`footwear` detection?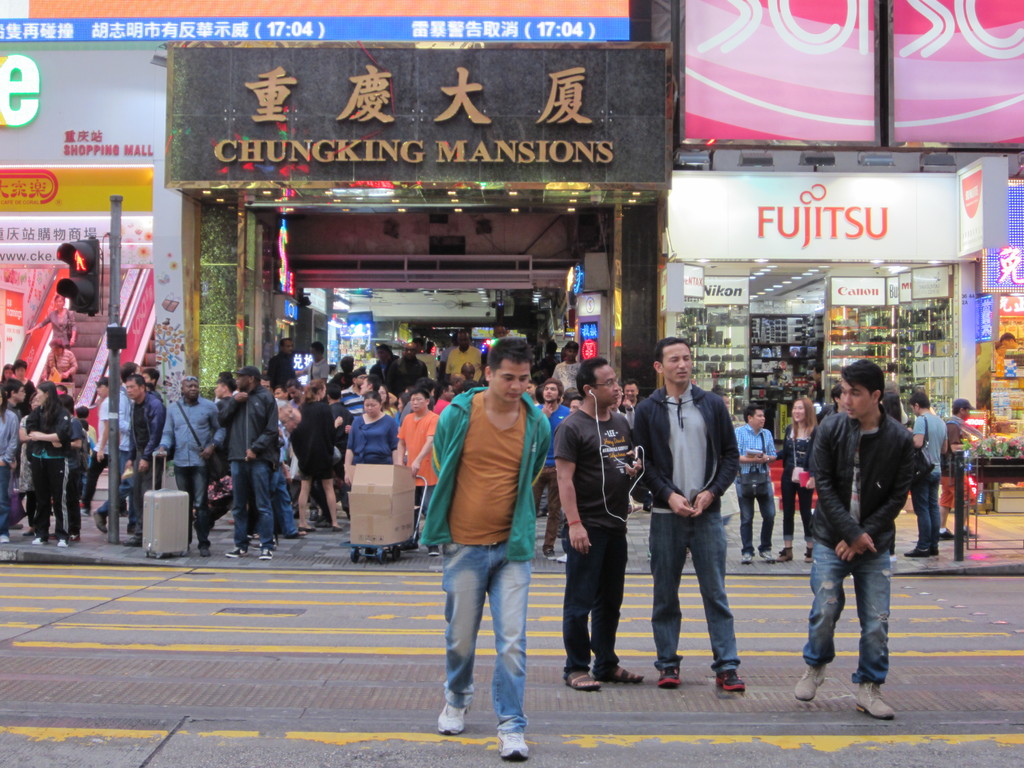
[543,547,554,562]
